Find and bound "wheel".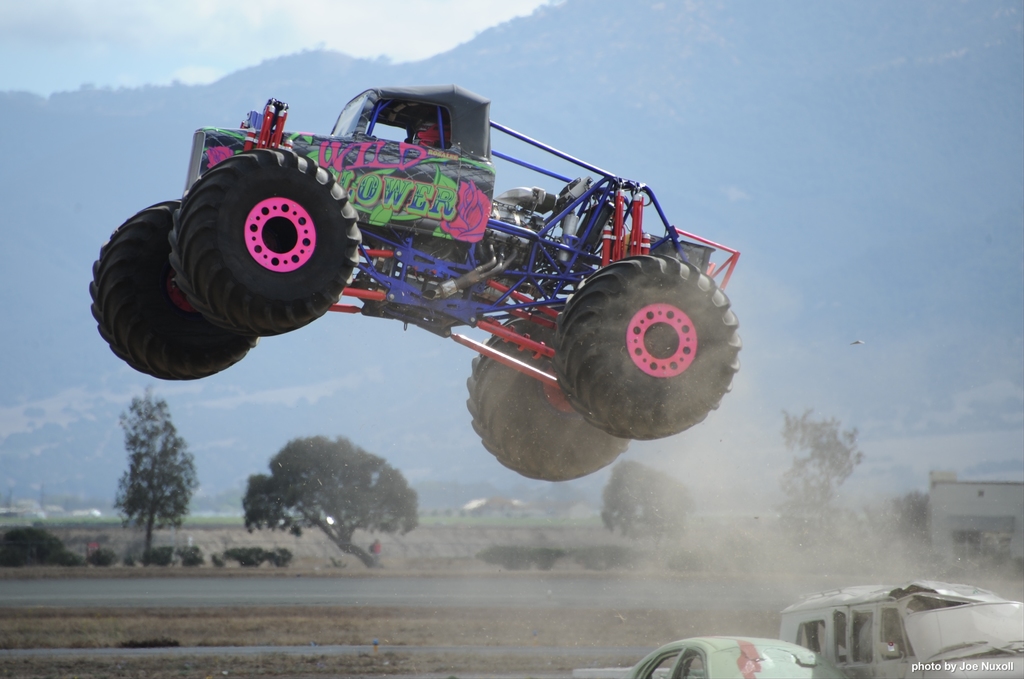
Bound: x1=90 y1=202 x2=256 y2=376.
